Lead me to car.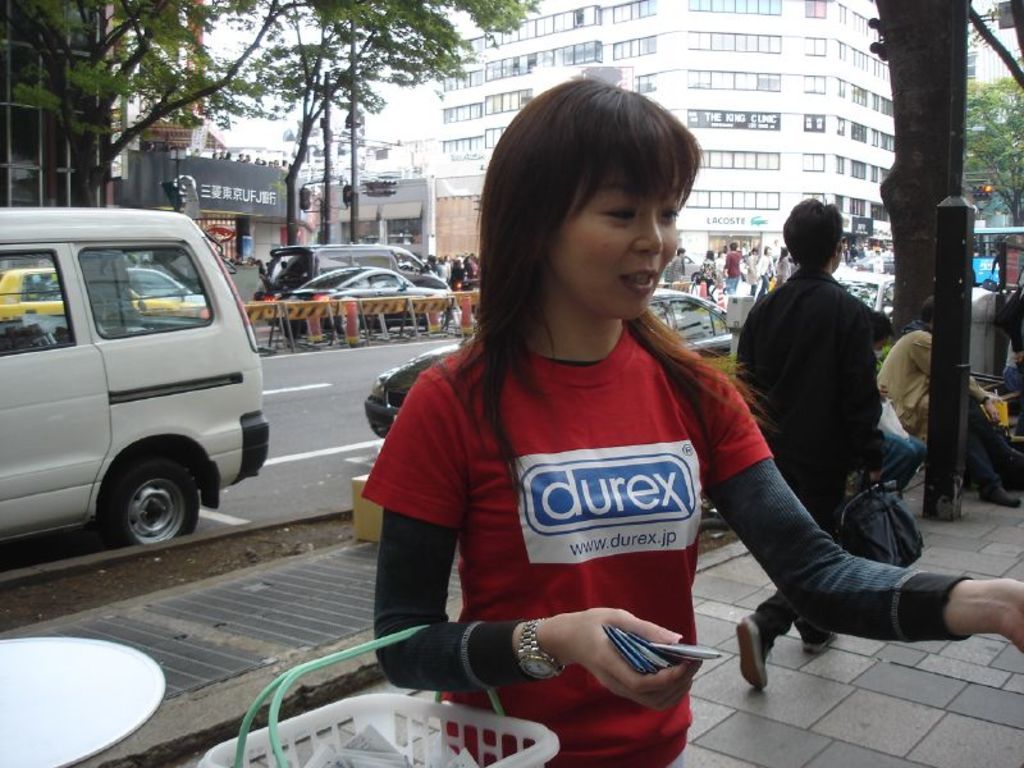
Lead to (832,273,892,321).
